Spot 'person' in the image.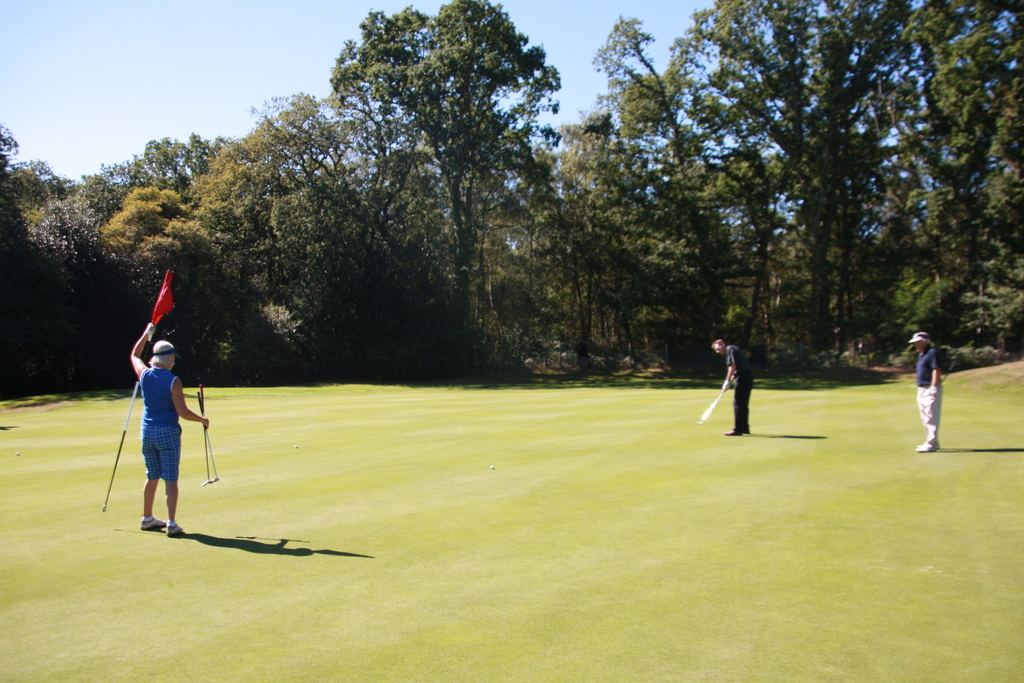
'person' found at {"left": 712, "top": 338, "right": 756, "bottom": 434}.
